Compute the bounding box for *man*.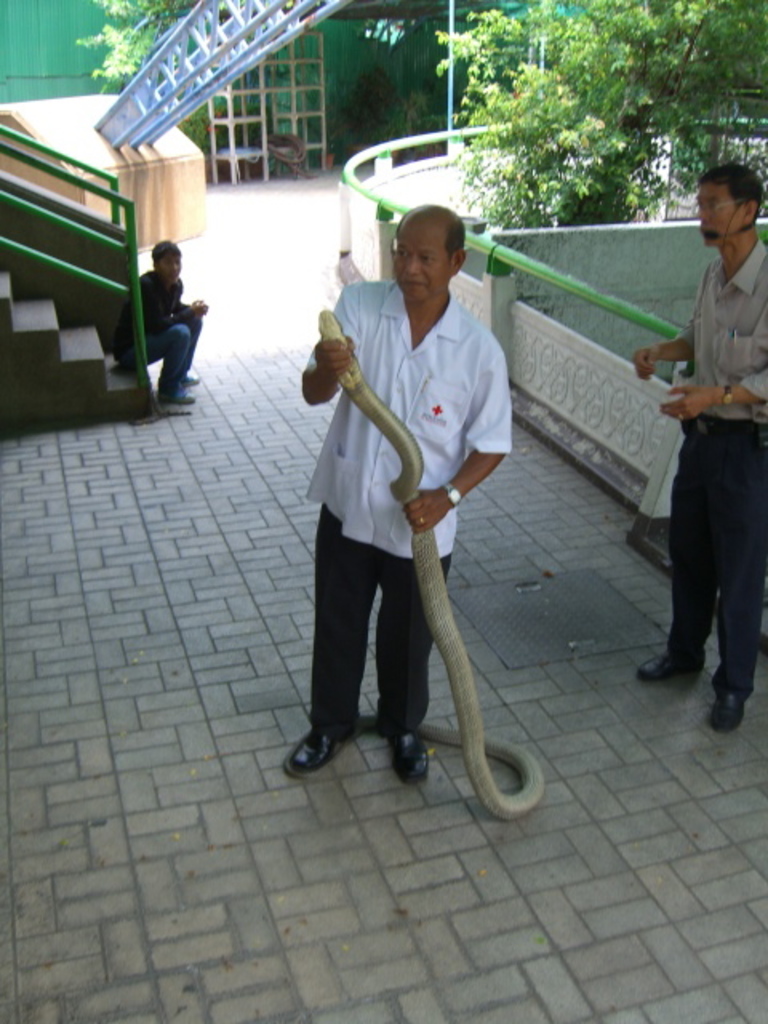
bbox=[112, 237, 208, 405].
